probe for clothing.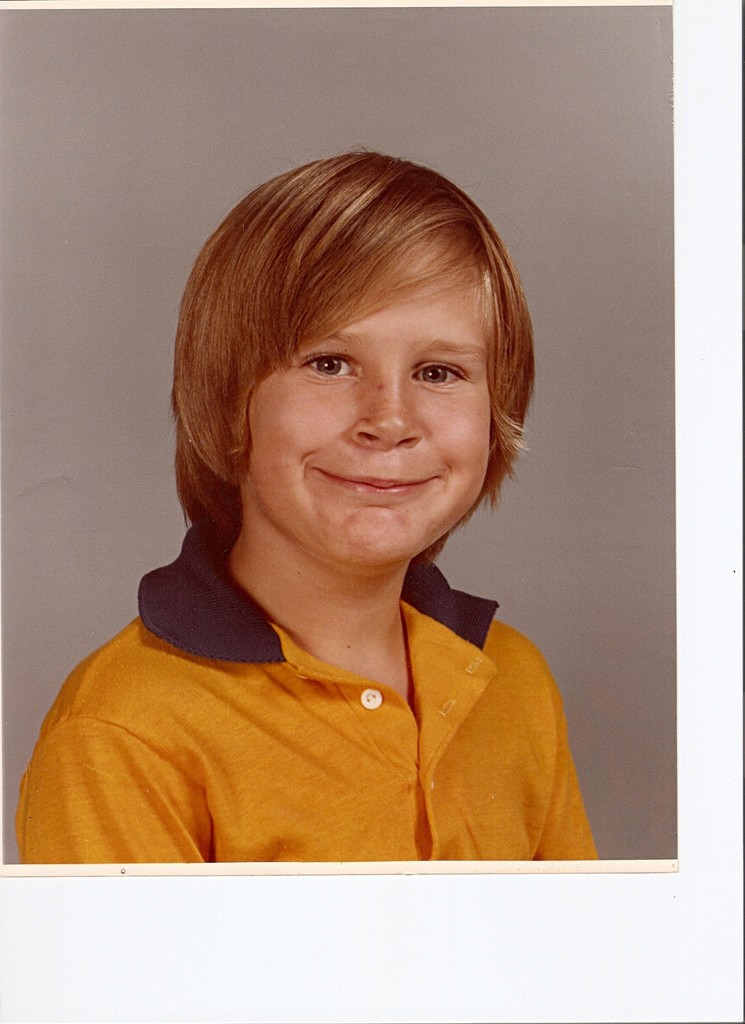
Probe result: bbox=[10, 521, 602, 869].
